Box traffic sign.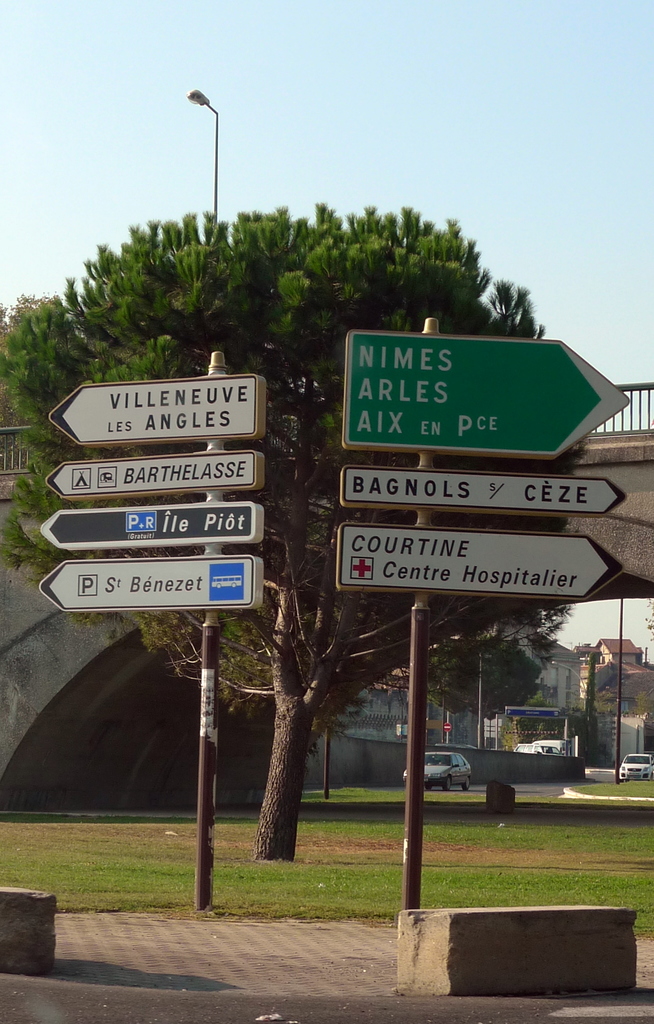
(left=41, top=458, right=265, bottom=498).
